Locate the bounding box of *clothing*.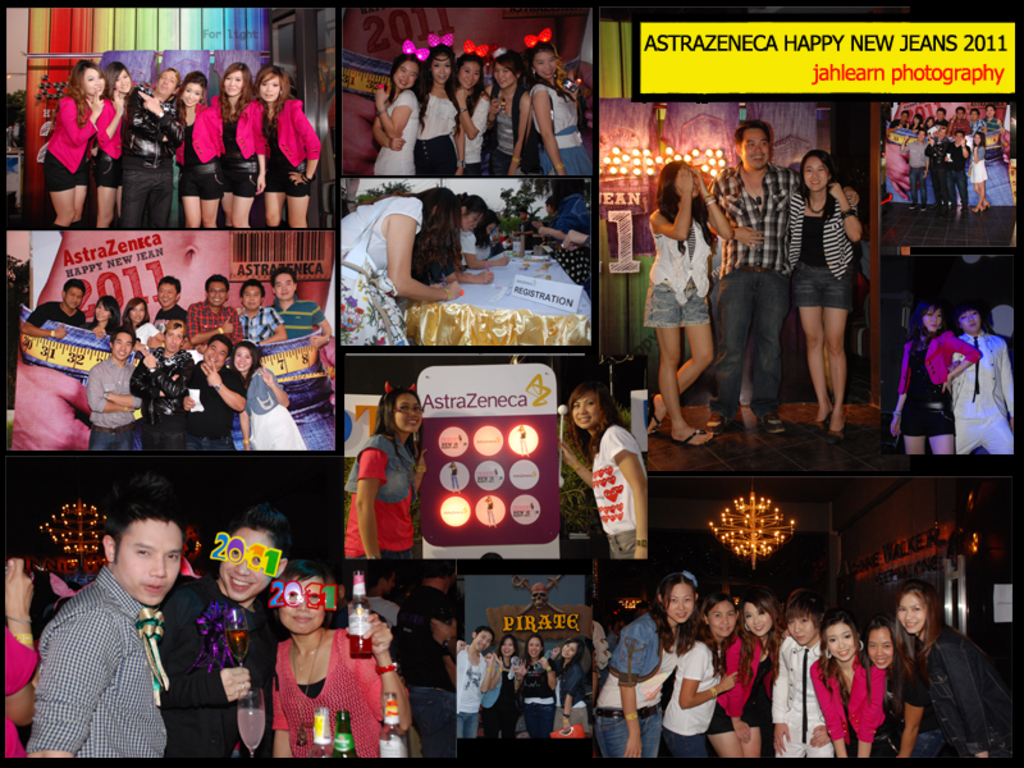
Bounding box: 232, 305, 282, 339.
